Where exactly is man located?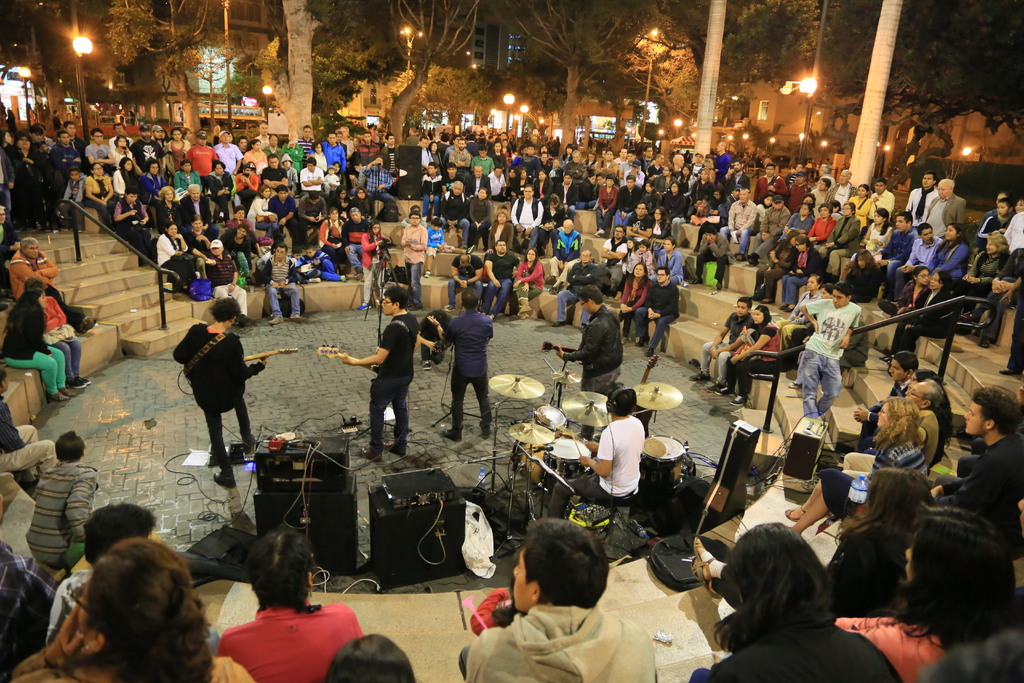
Its bounding box is 721,156,752,194.
